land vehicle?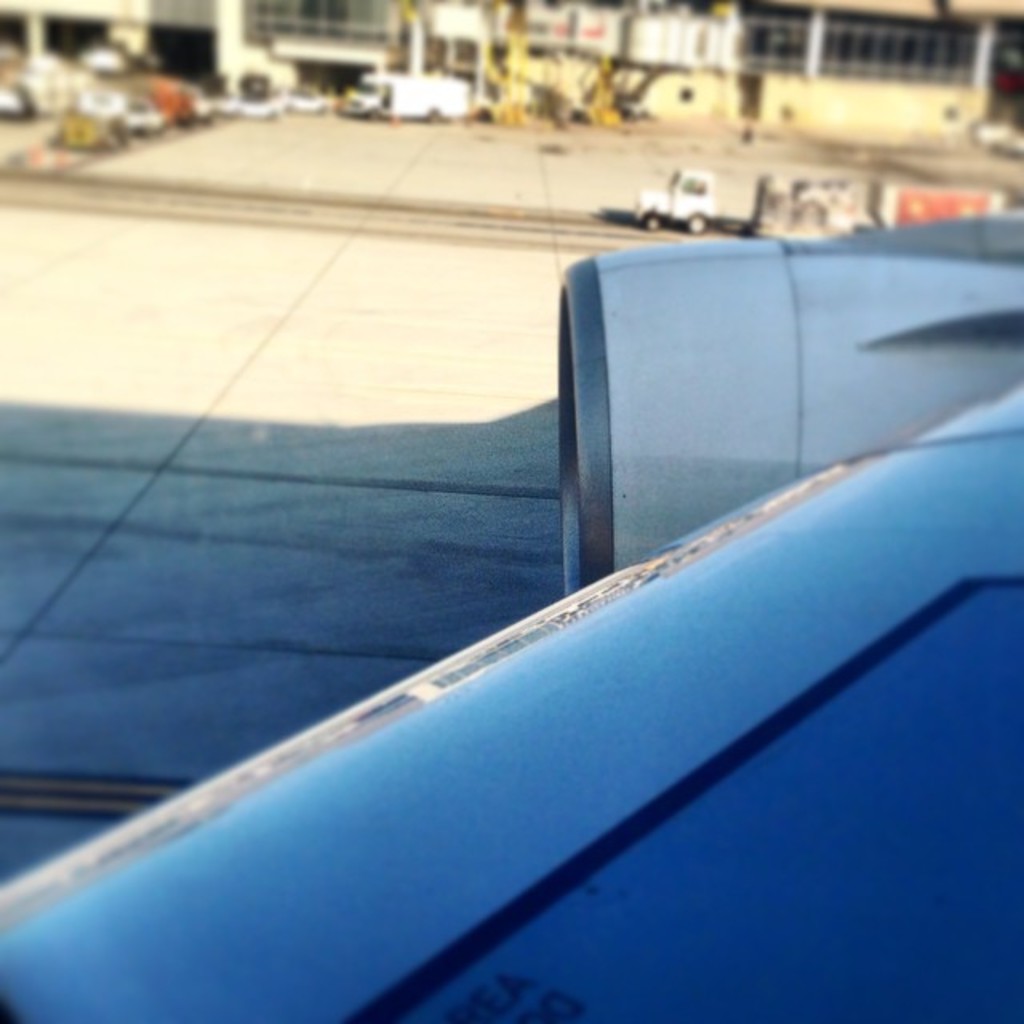
[632,162,1005,238]
